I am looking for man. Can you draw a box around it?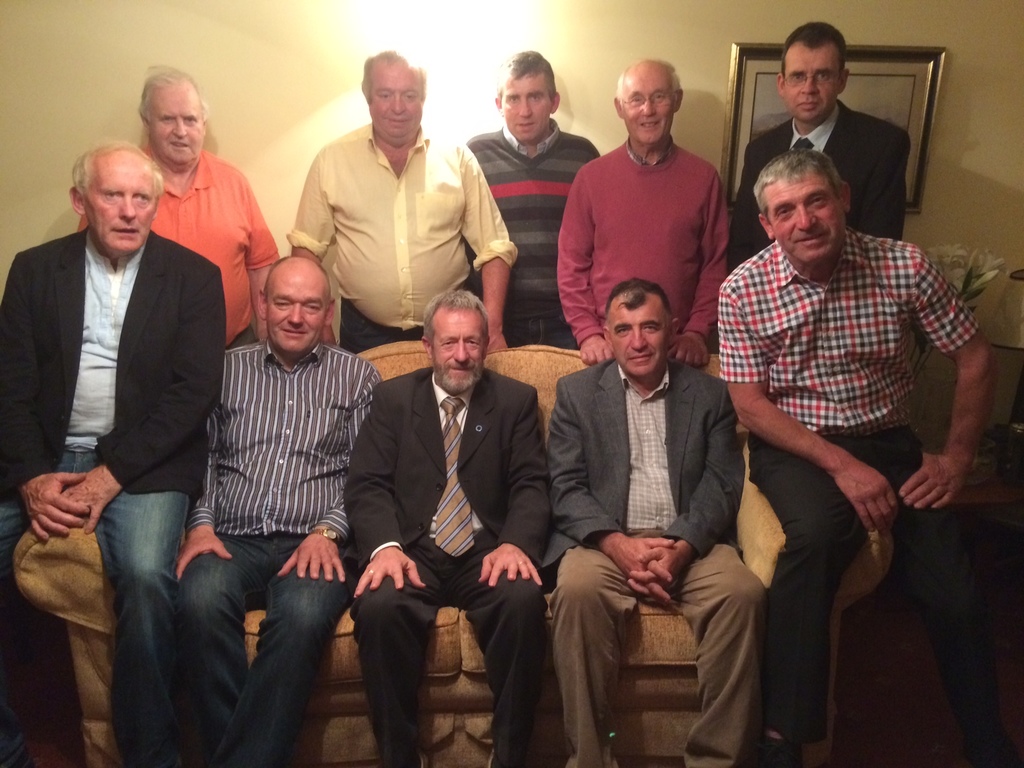
Sure, the bounding box is l=725, t=18, r=905, b=273.
